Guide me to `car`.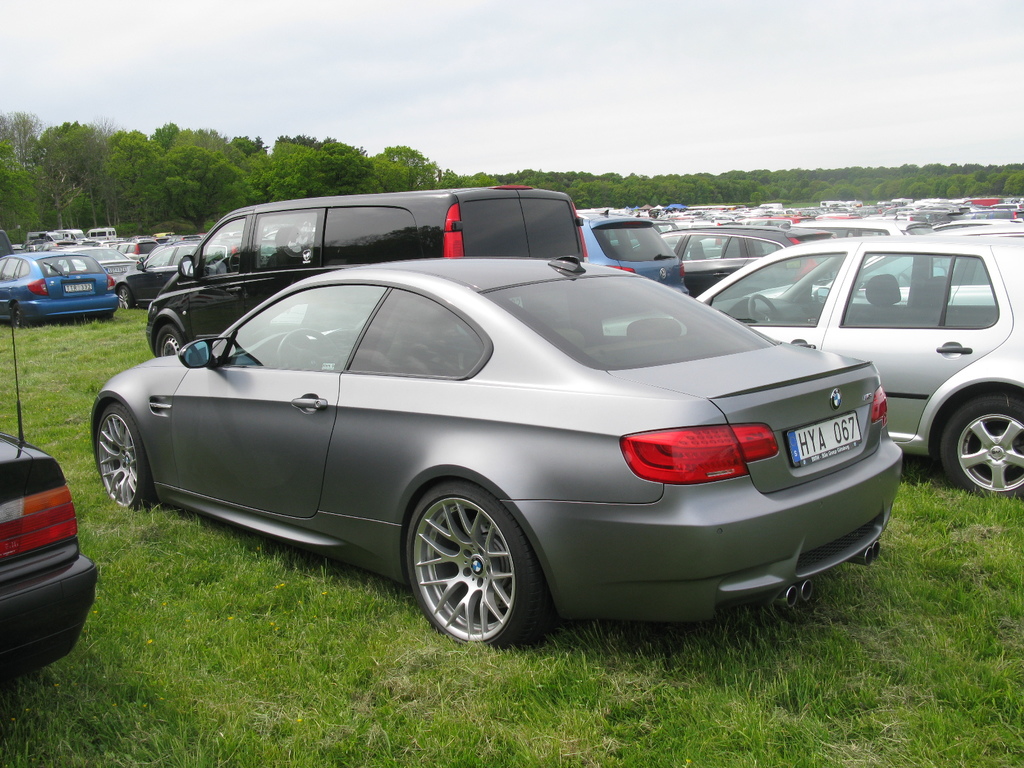
Guidance: locate(0, 310, 99, 683).
